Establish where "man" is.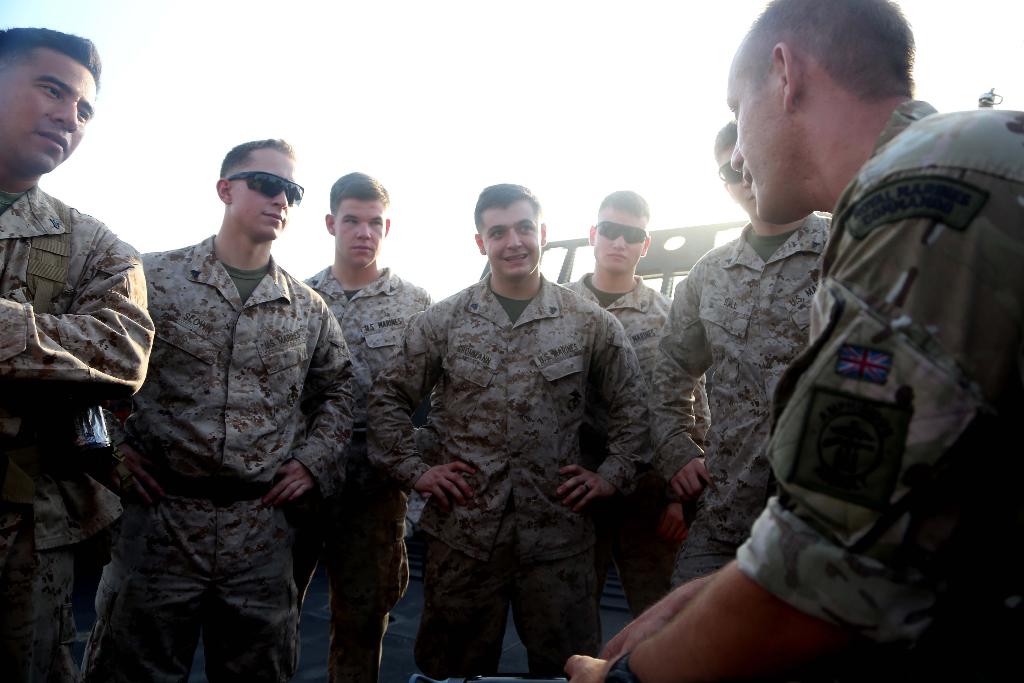
Established at bbox(300, 157, 435, 682).
